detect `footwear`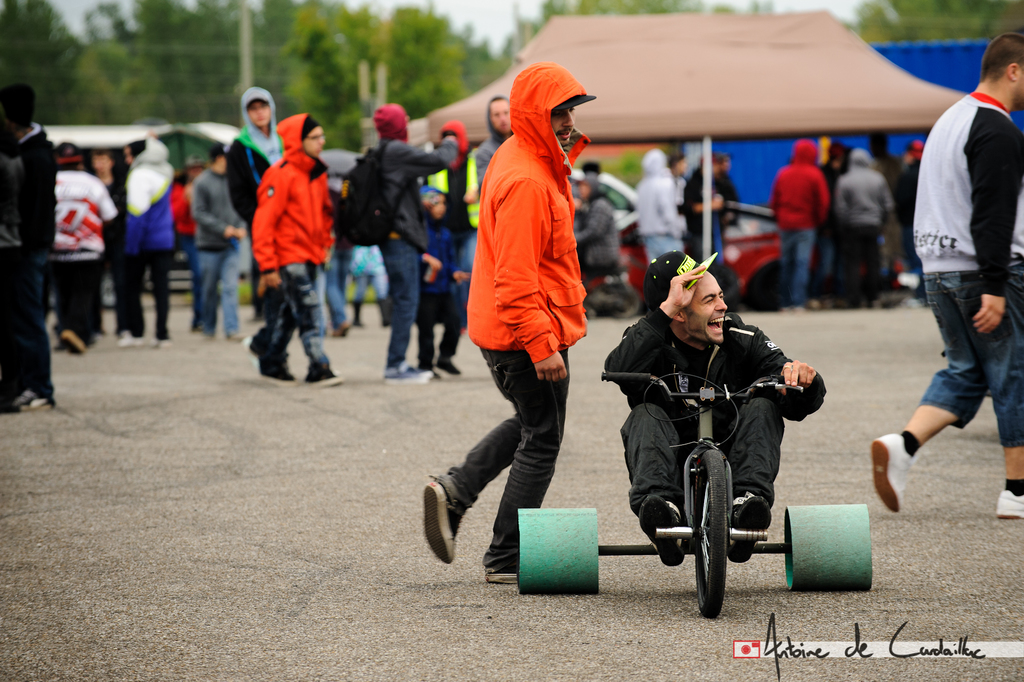
x1=304 y1=366 x2=340 y2=386
